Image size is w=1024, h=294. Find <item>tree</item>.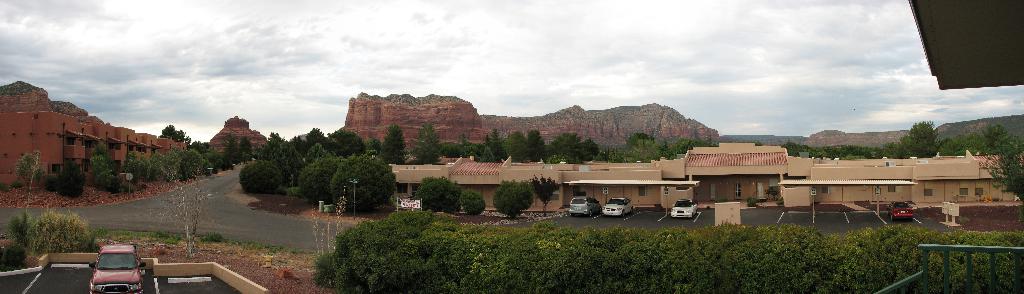
box(413, 173, 456, 219).
